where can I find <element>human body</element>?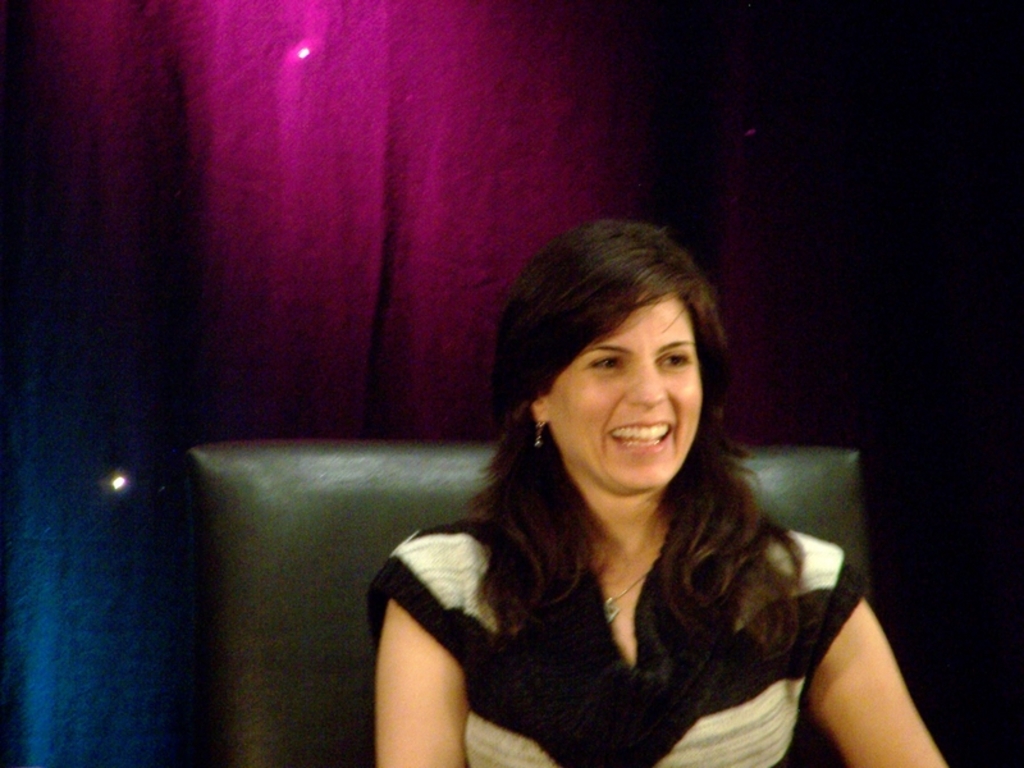
You can find it at 261,233,899,767.
